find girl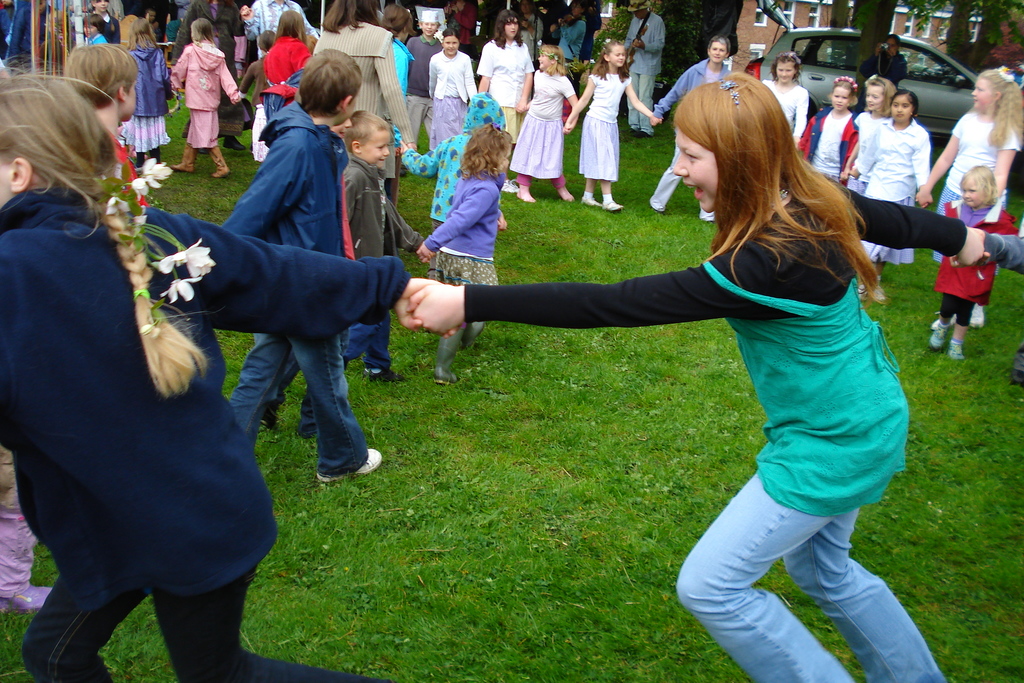
locate(764, 53, 808, 143)
